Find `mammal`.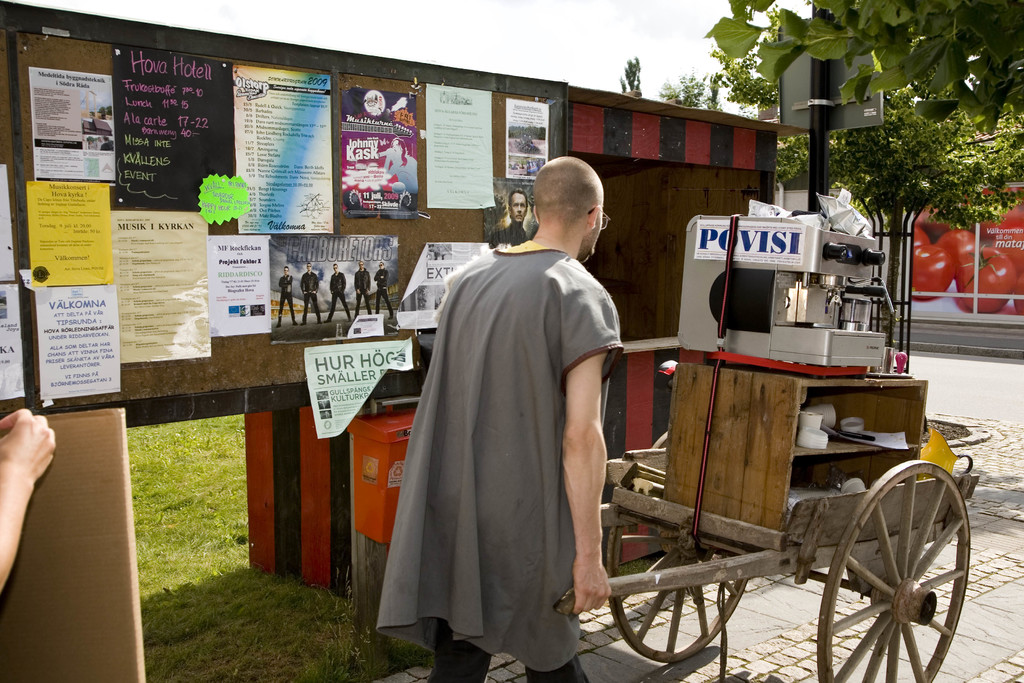
BBox(375, 259, 392, 315).
